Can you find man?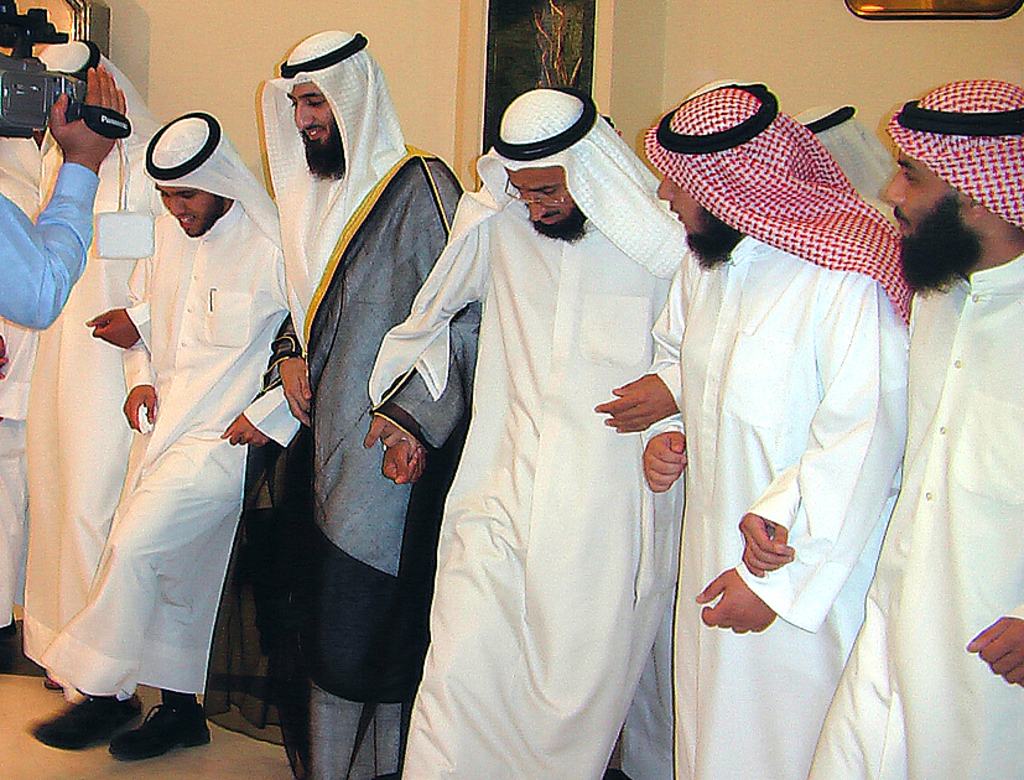
Yes, bounding box: {"x1": 20, "y1": 35, "x2": 187, "y2": 690}.
